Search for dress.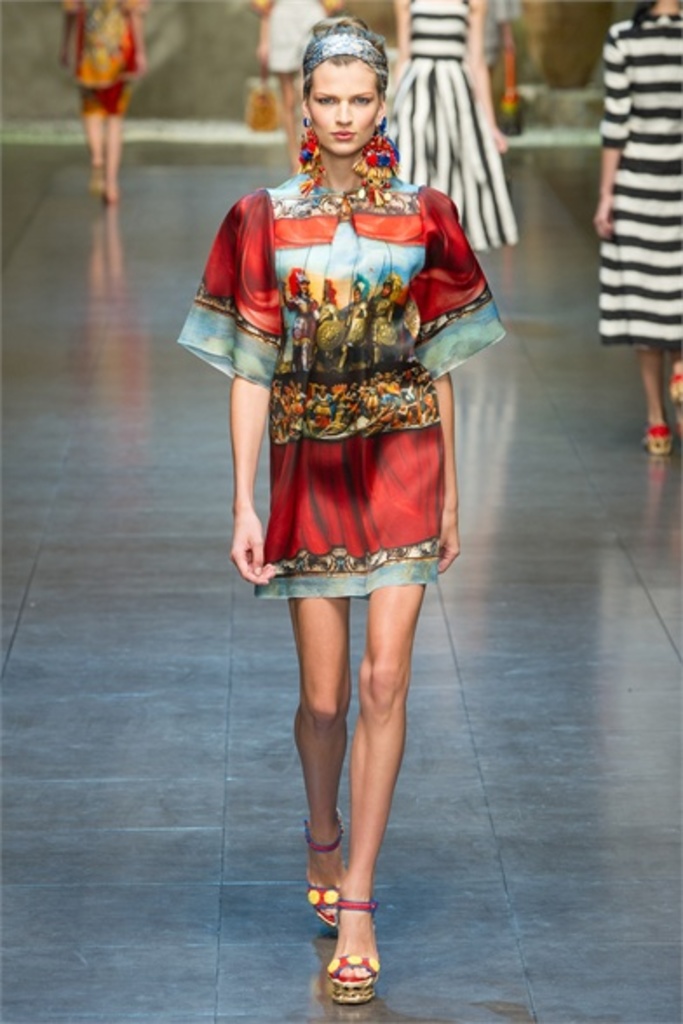
Found at <box>178,174,516,599</box>.
